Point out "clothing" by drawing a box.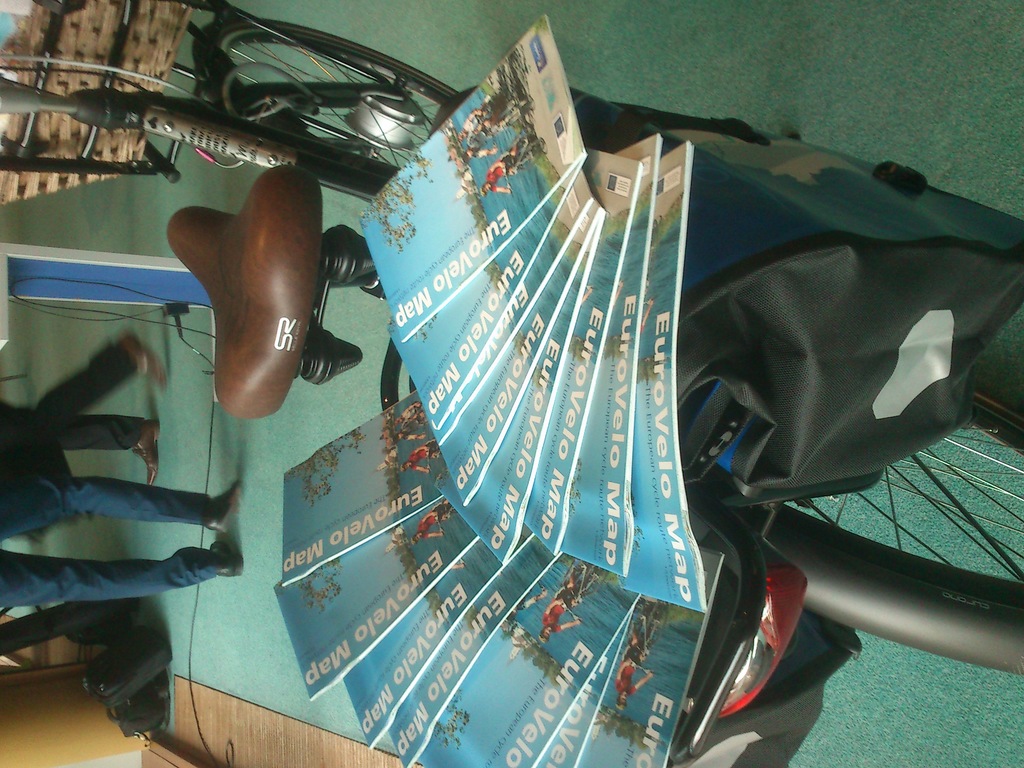
box(0, 337, 143, 452).
